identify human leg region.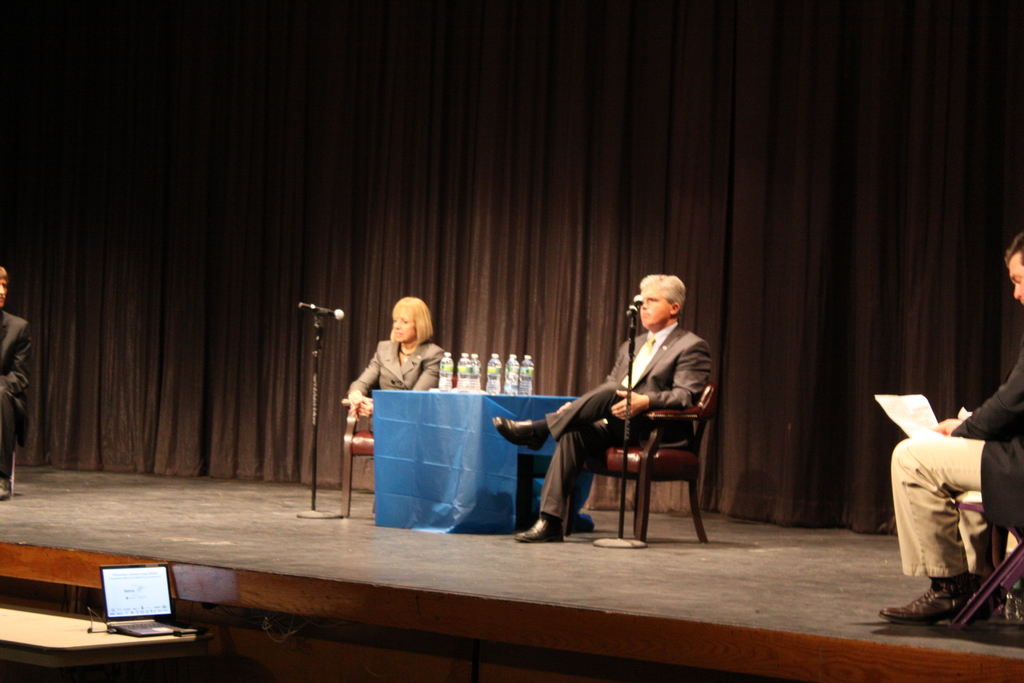
Region: region(494, 381, 619, 447).
